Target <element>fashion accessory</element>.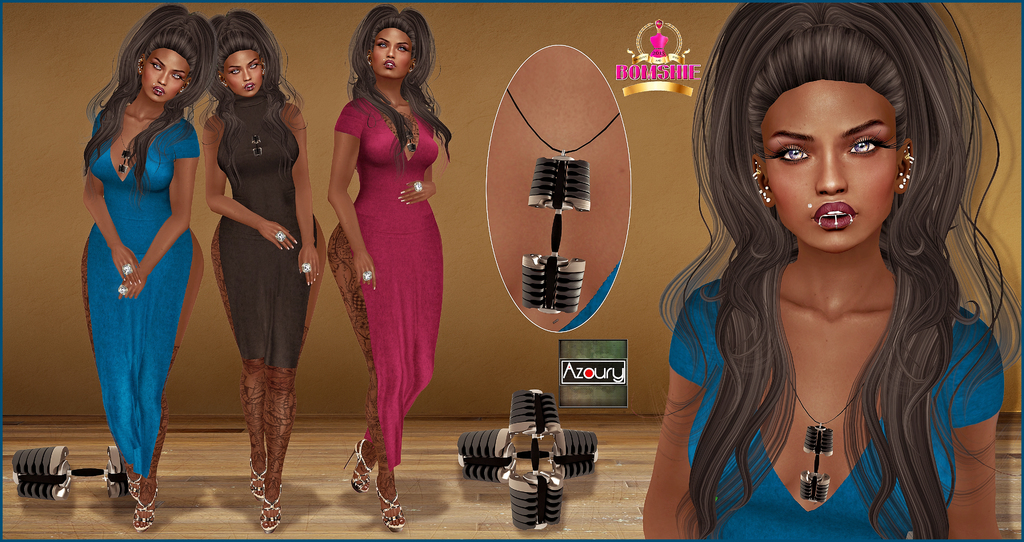
Target region: region(114, 144, 130, 175).
